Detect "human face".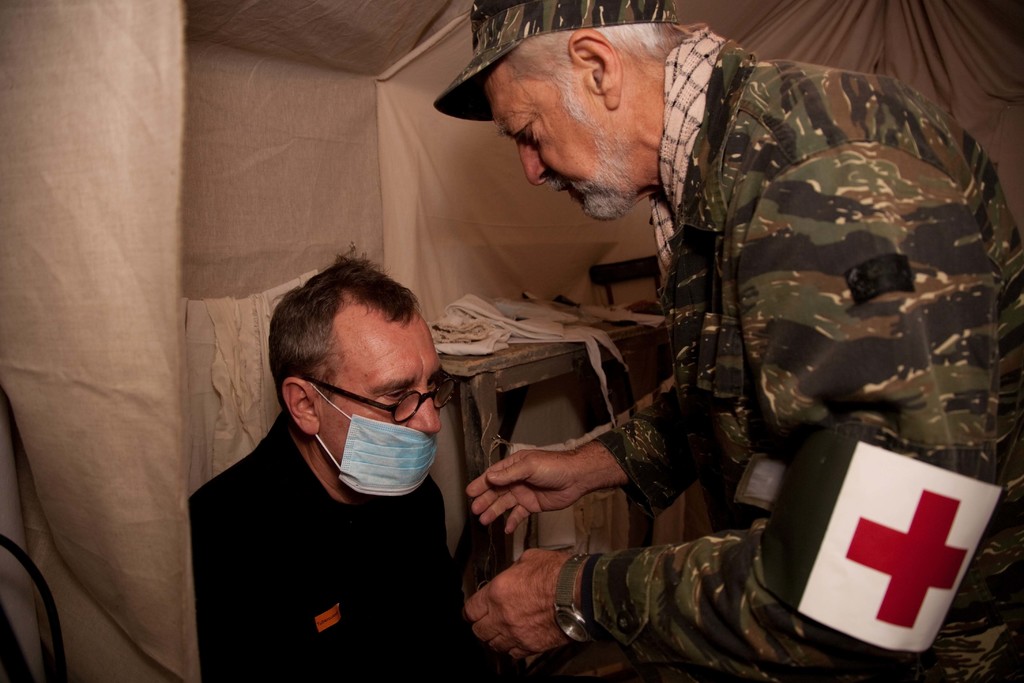
Detected at {"left": 494, "top": 67, "right": 634, "bottom": 220}.
